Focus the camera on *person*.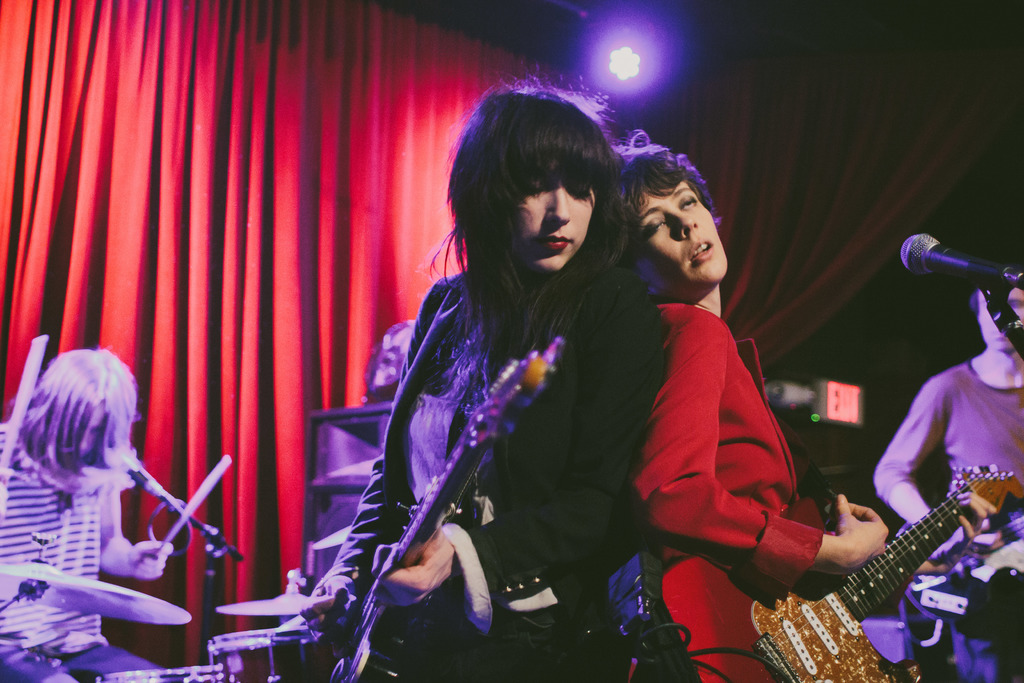
Focus region: [0,347,175,682].
